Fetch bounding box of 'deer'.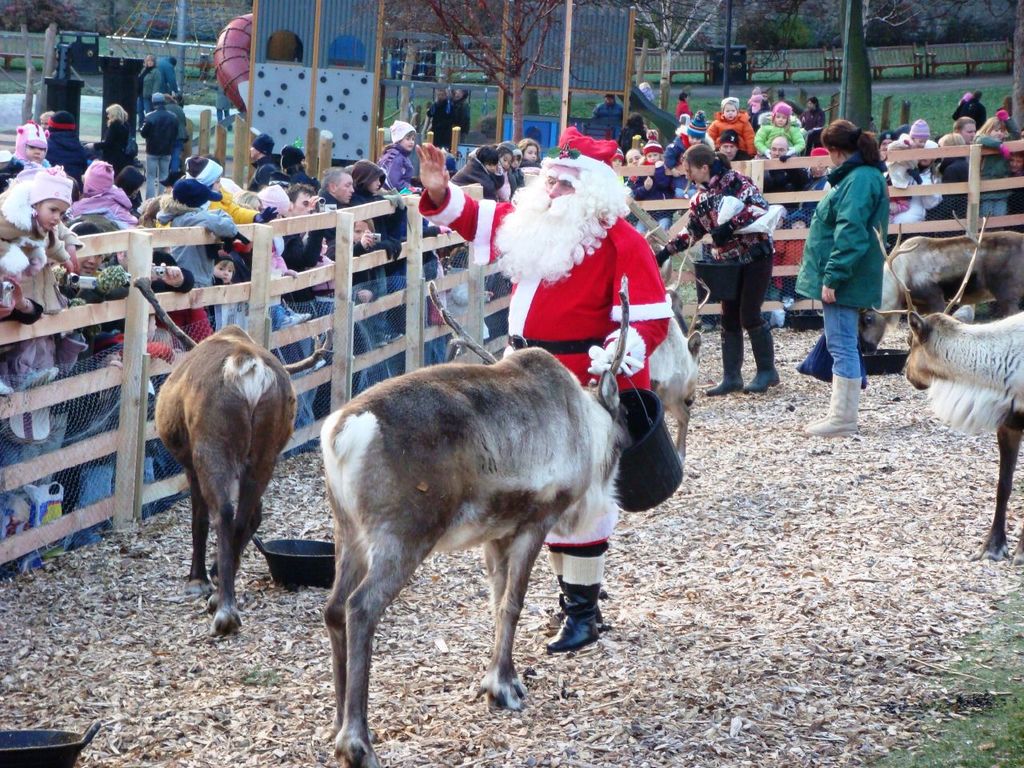
Bbox: [x1=134, y1=278, x2=333, y2=638].
